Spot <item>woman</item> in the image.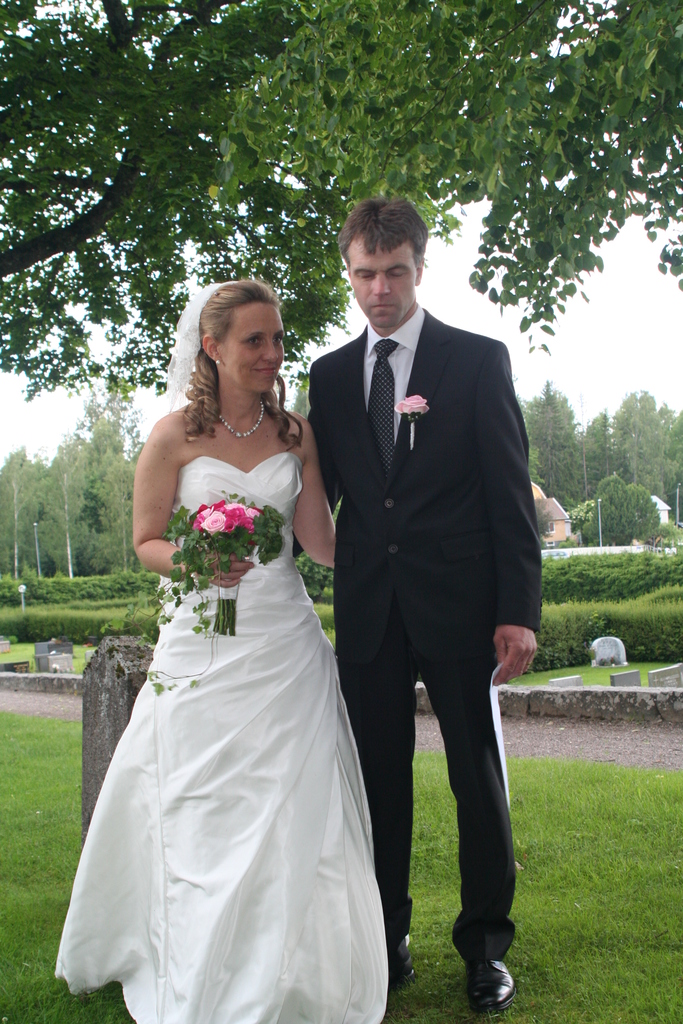
<item>woman</item> found at x1=55, y1=282, x2=393, y2=1016.
